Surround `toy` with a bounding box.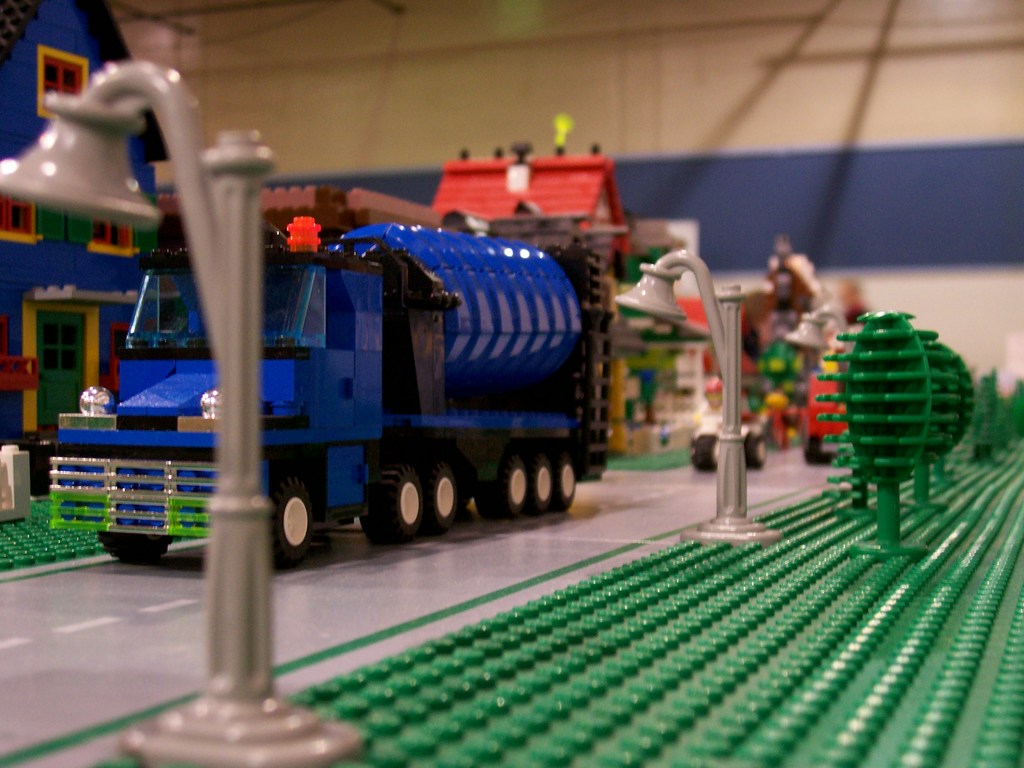
crop(90, 308, 1023, 767).
